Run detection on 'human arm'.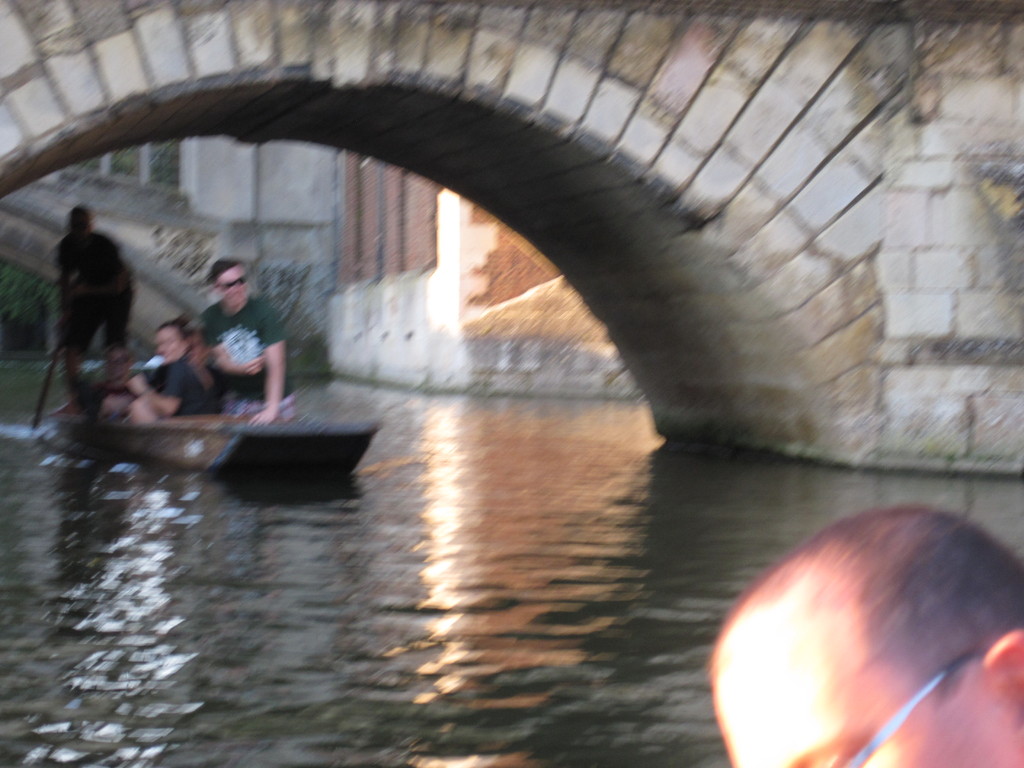
Result: l=246, t=303, r=287, b=426.
